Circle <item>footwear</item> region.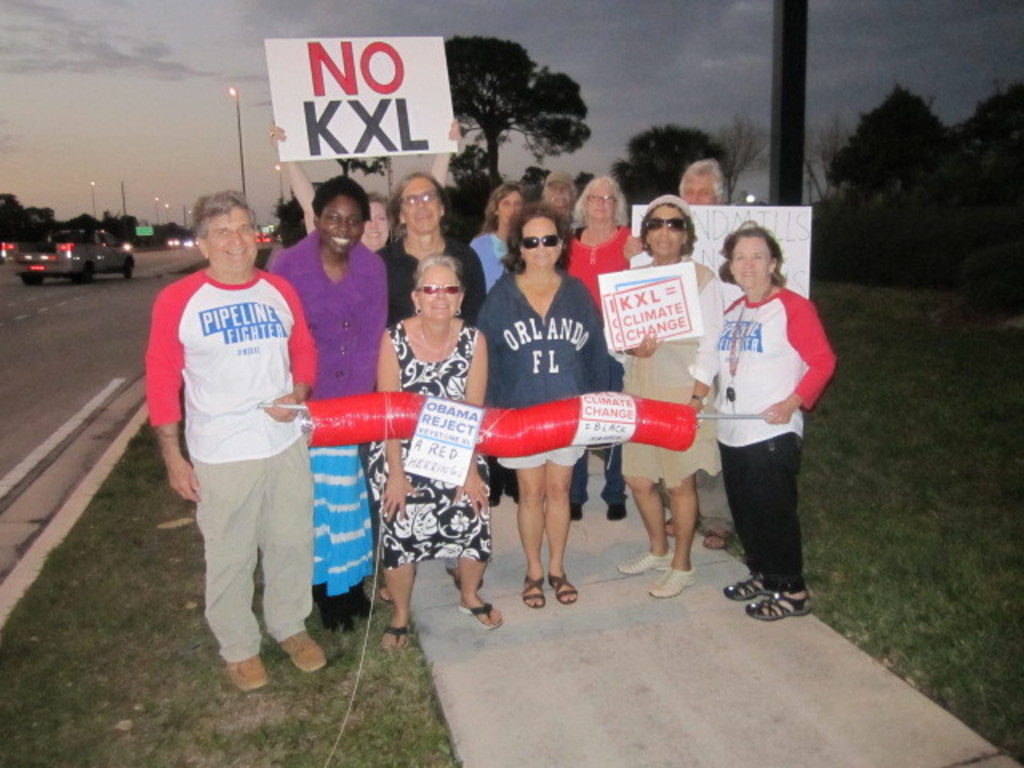
Region: left=701, top=526, right=725, bottom=550.
